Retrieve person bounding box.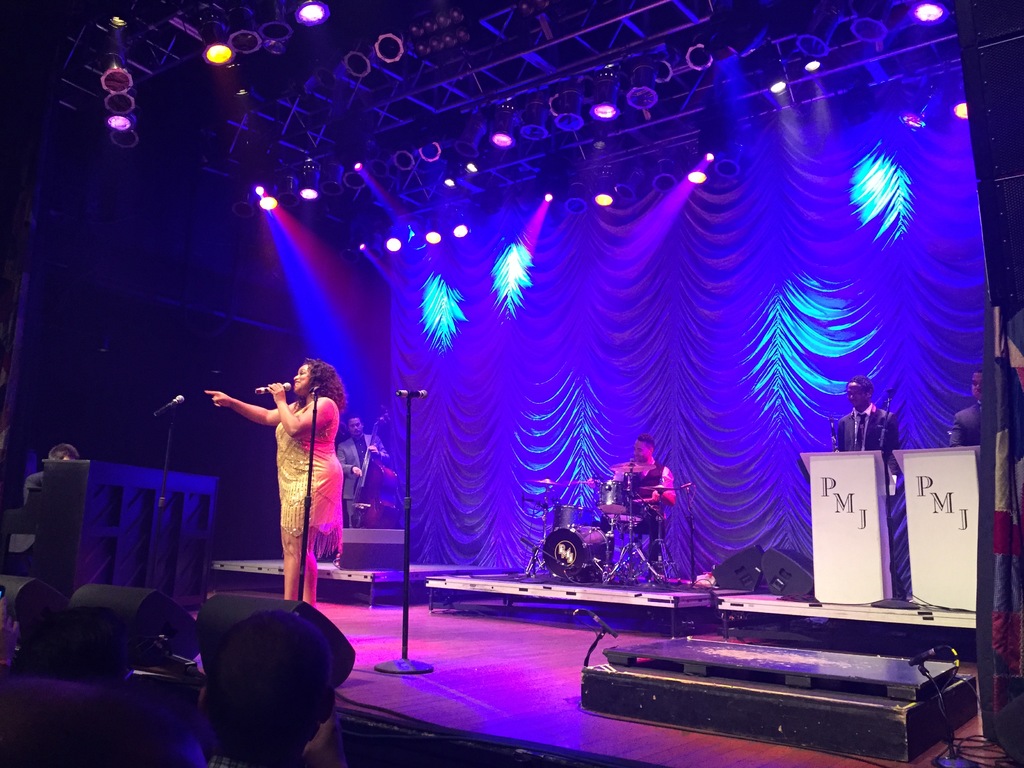
Bounding box: 945:365:989:443.
